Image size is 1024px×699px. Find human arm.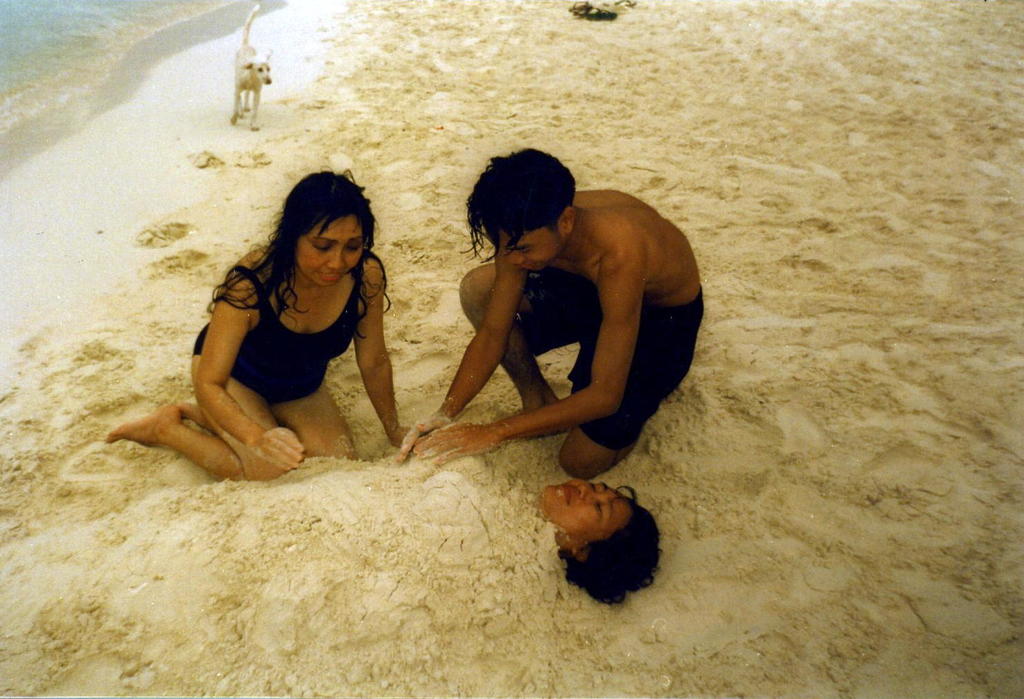
394,244,537,470.
